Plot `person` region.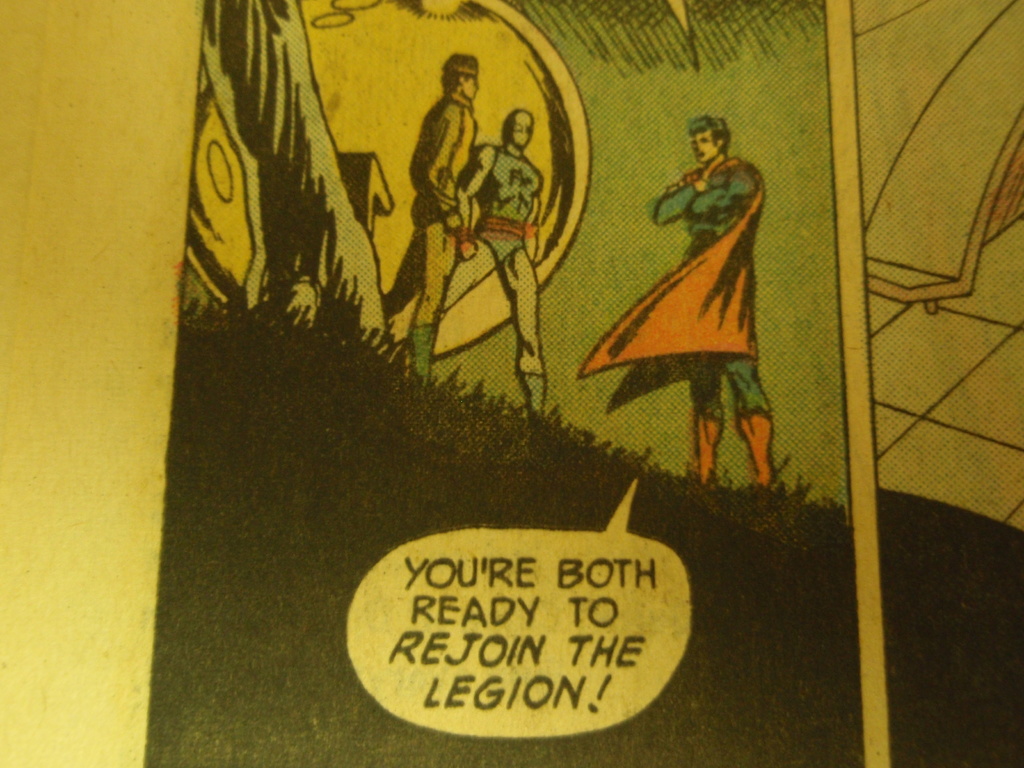
Plotted at locate(386, 53, 477, 385).
